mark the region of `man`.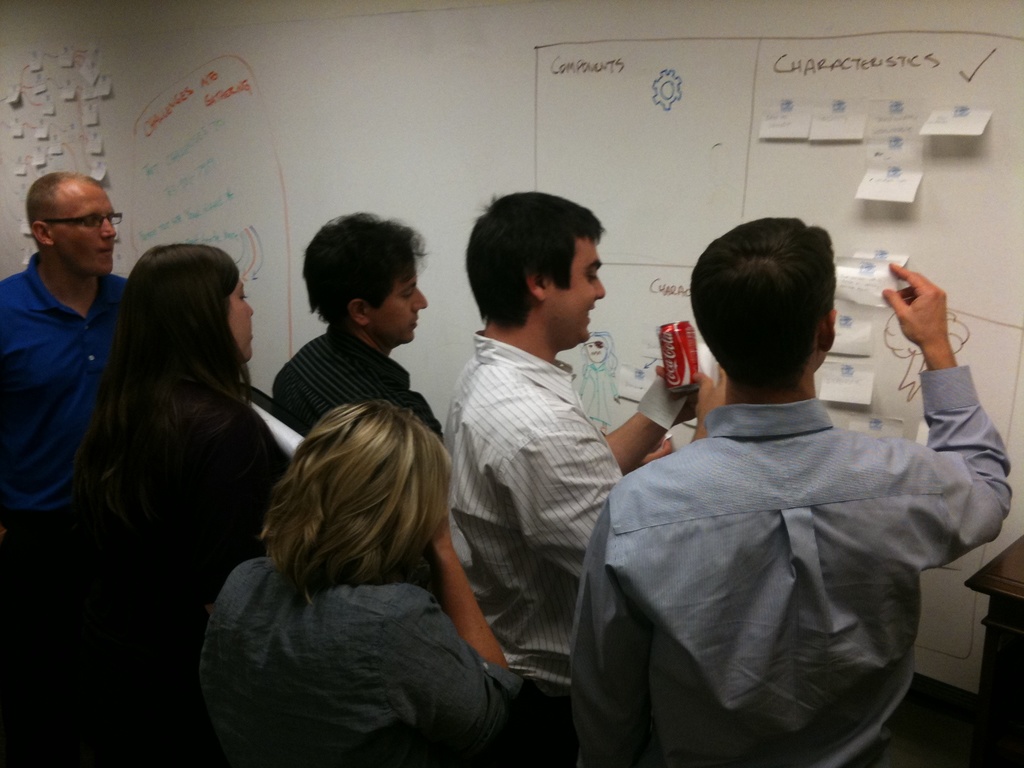
Region: locate(0, 161, 155, 688).
